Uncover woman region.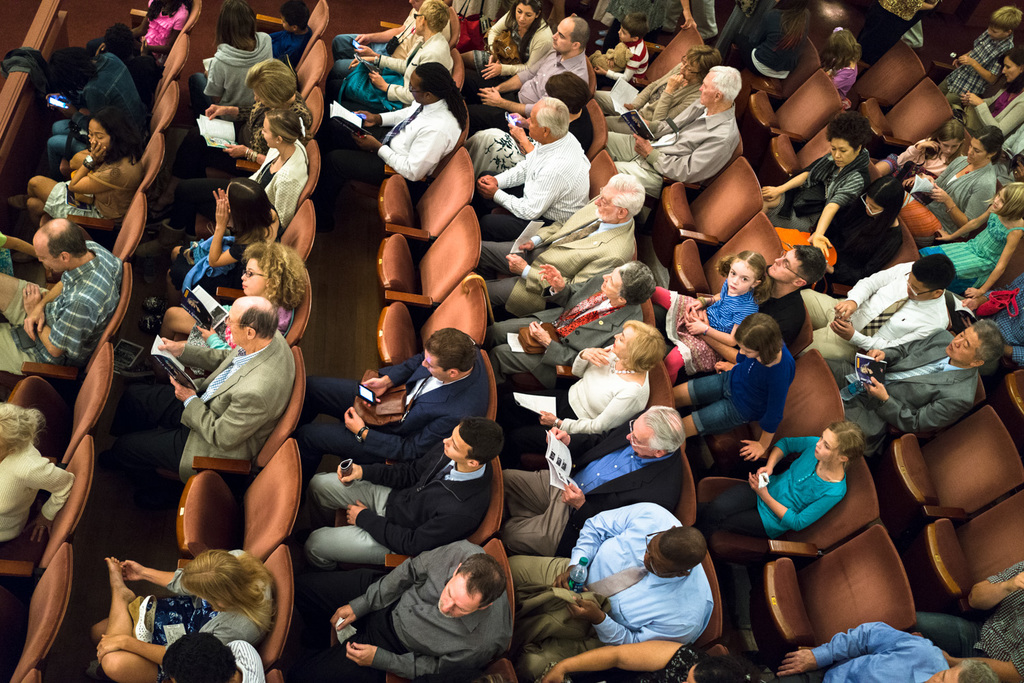
Uncovered: (900, 126, 1003, 231).
